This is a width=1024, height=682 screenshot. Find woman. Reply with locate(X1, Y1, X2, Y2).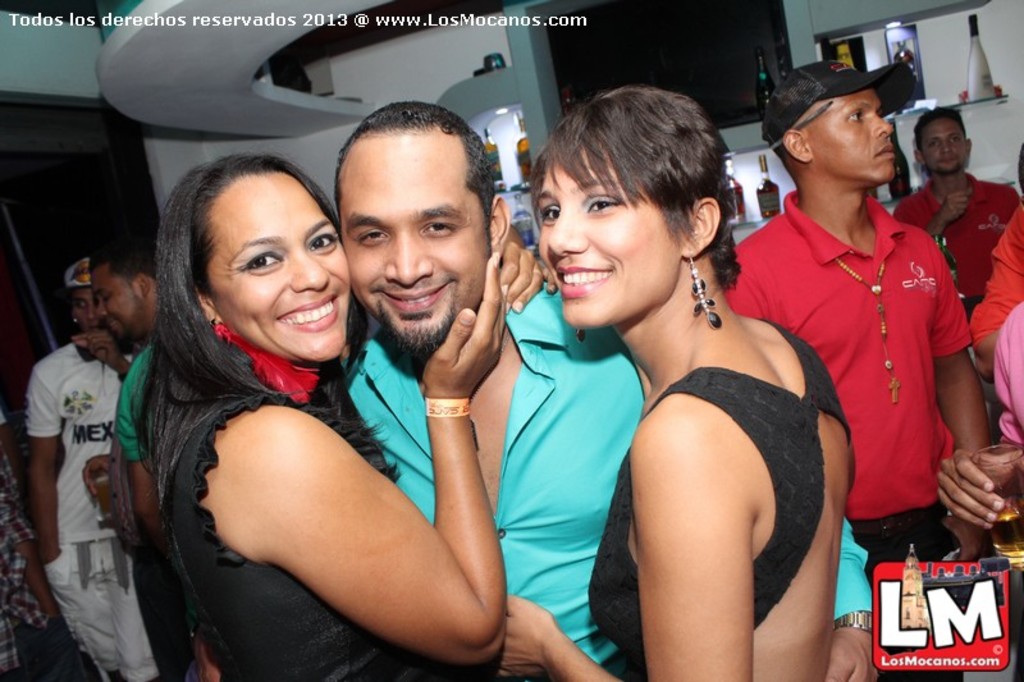
locate(512, 83, 870, 679).
